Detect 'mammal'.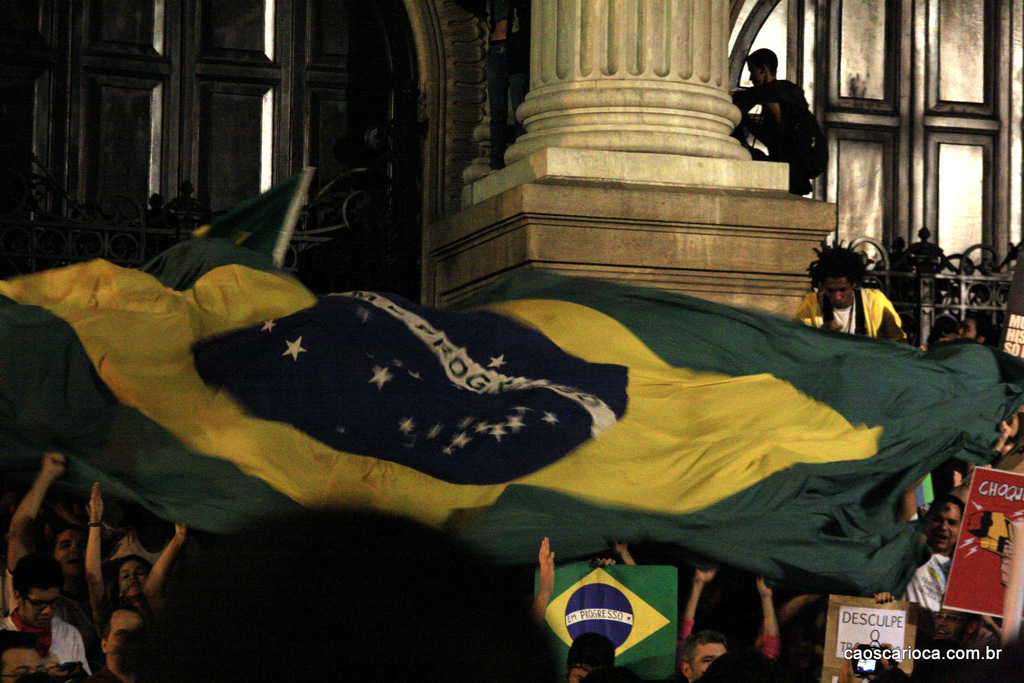
Detected at Rect(793, 235, 903, 346).
